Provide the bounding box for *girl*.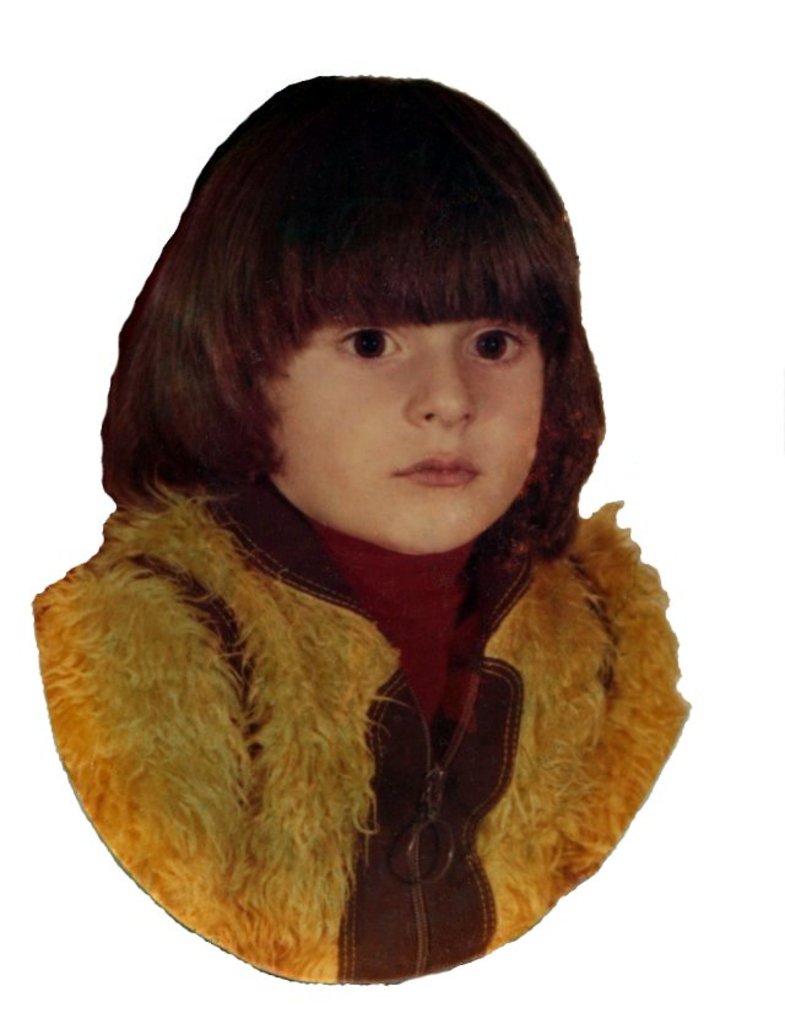
crop(27, 75, 689, 982).
